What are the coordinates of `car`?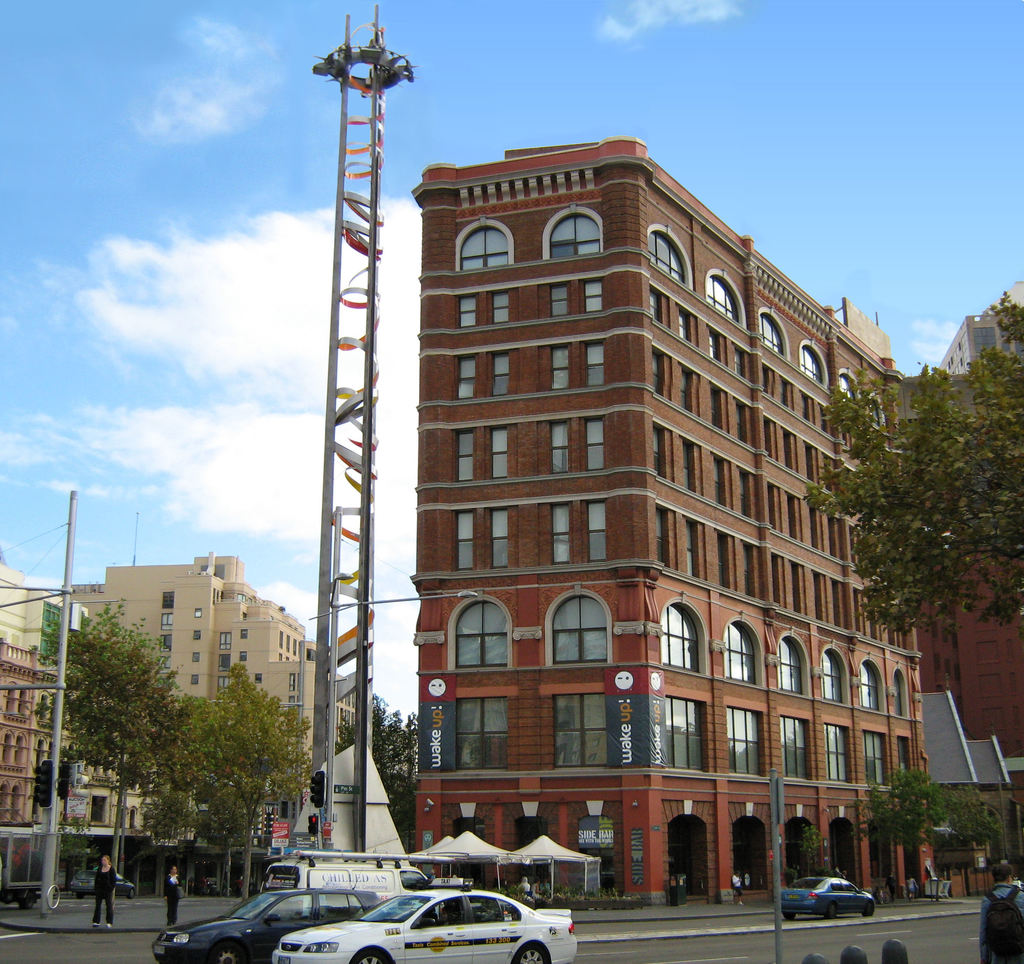
{"x1": 156, "y1": 890, "x2": 413, "y2": 963}.
